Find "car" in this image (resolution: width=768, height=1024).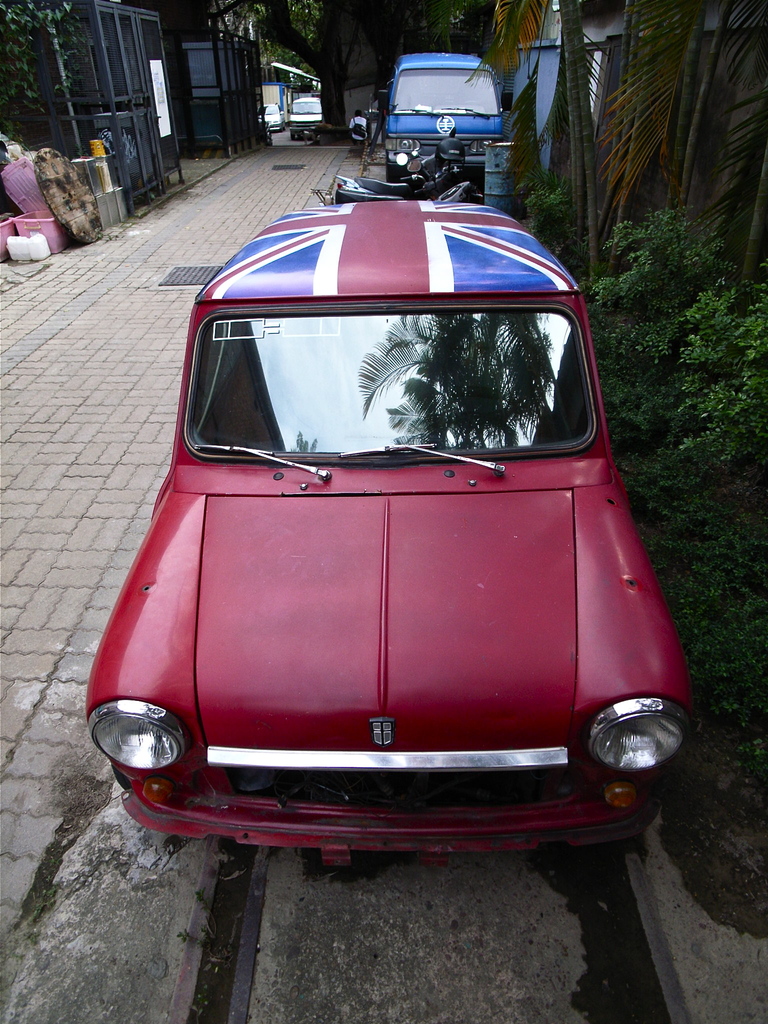
284/95/326/146.
